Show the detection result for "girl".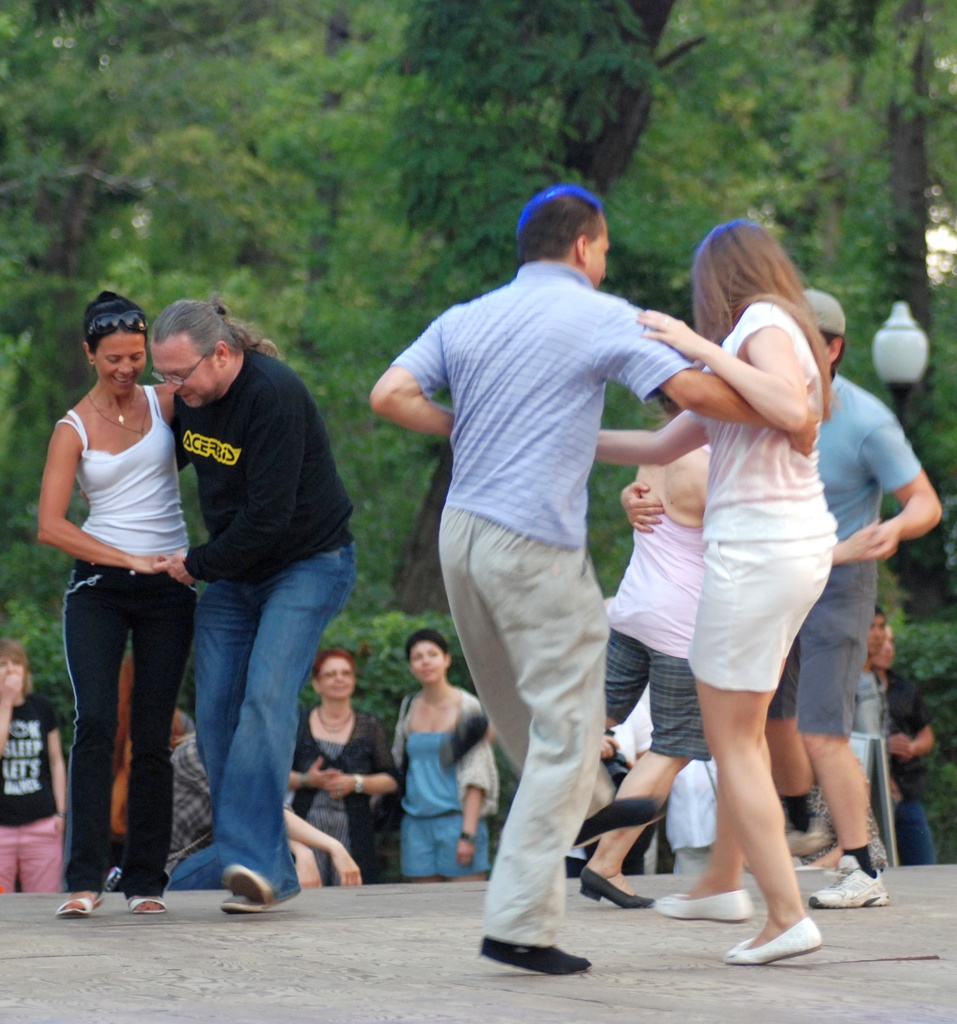
box(291, 655, 403, 900).
